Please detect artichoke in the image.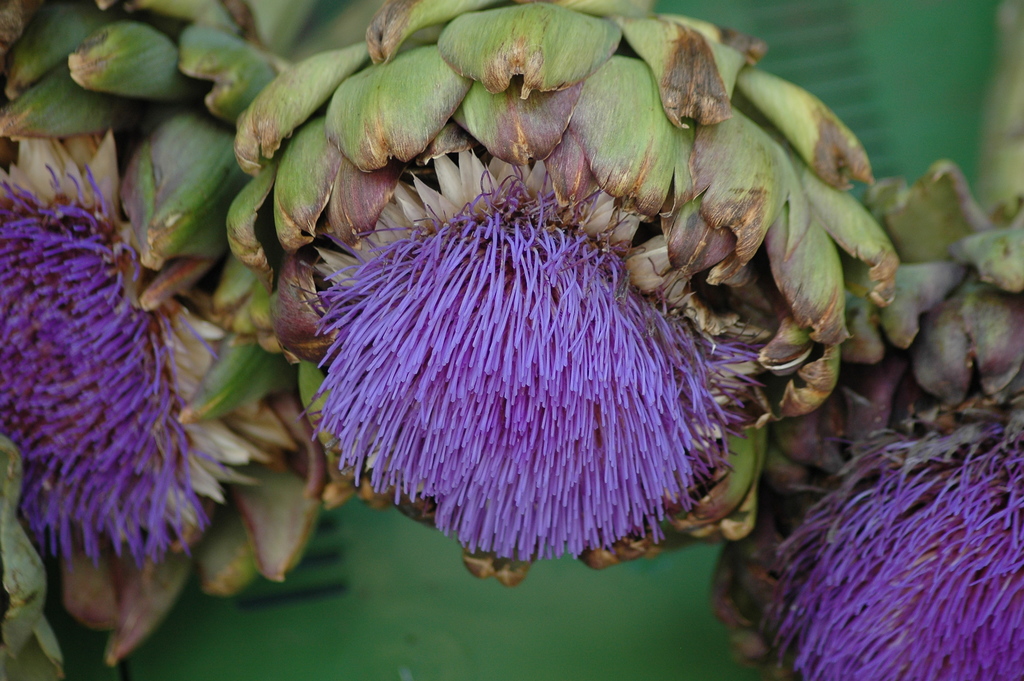
[711,161,1023,680].
